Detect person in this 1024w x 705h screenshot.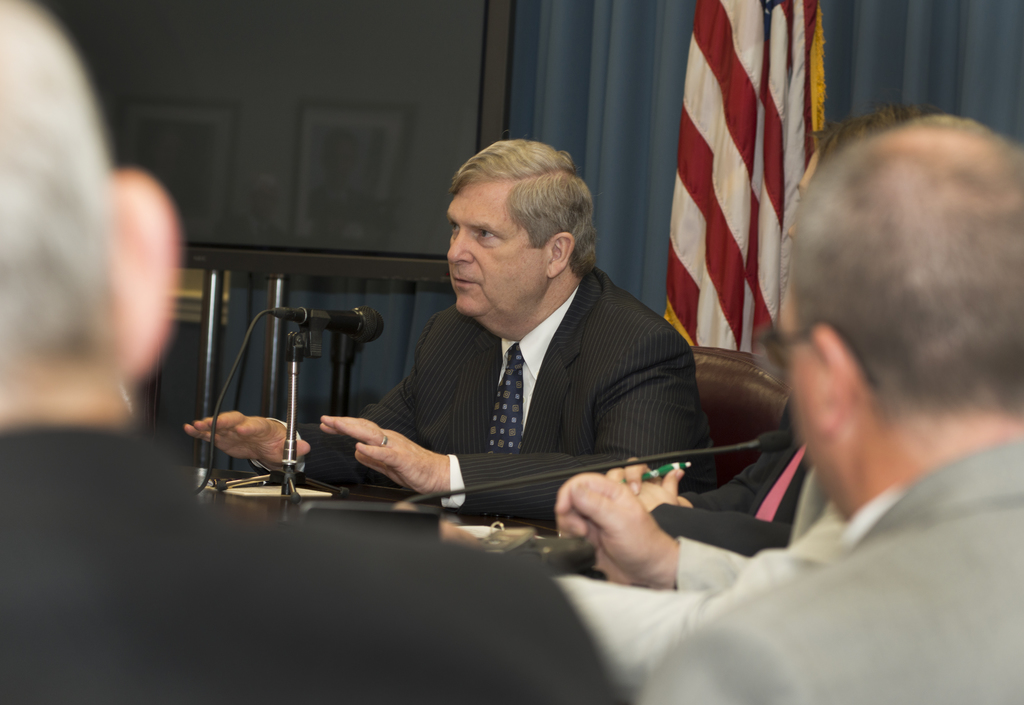
Detection: bbox=[607, 434, 813, 560].
